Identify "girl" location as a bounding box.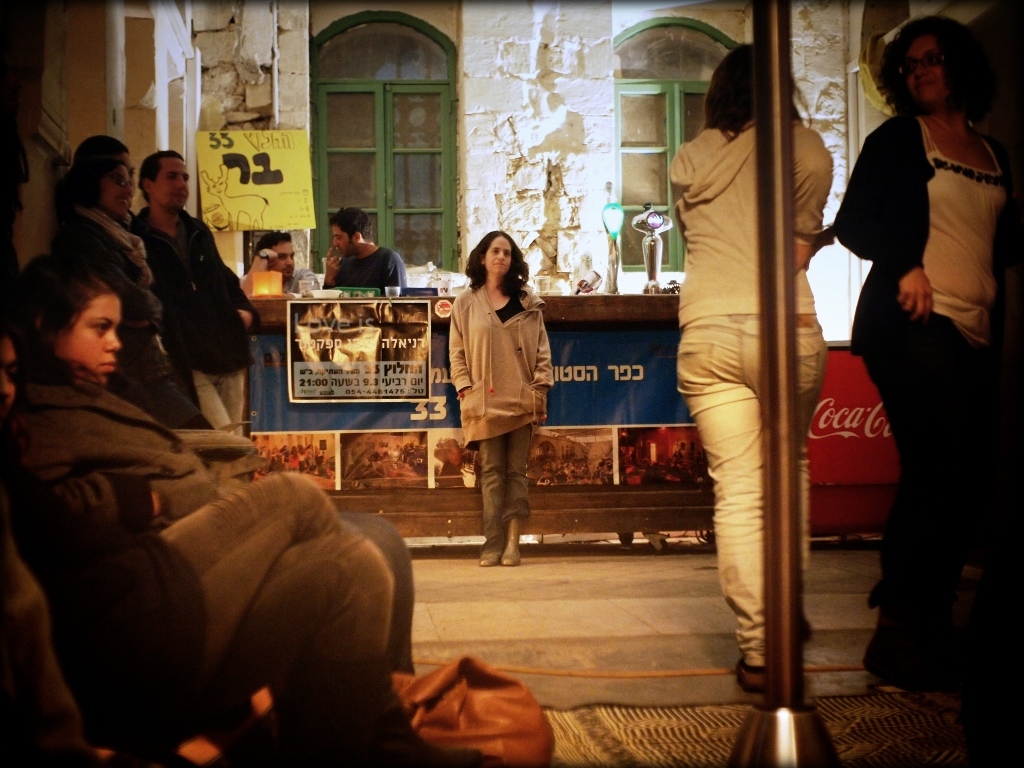
region(448, 231, 551, 564).
